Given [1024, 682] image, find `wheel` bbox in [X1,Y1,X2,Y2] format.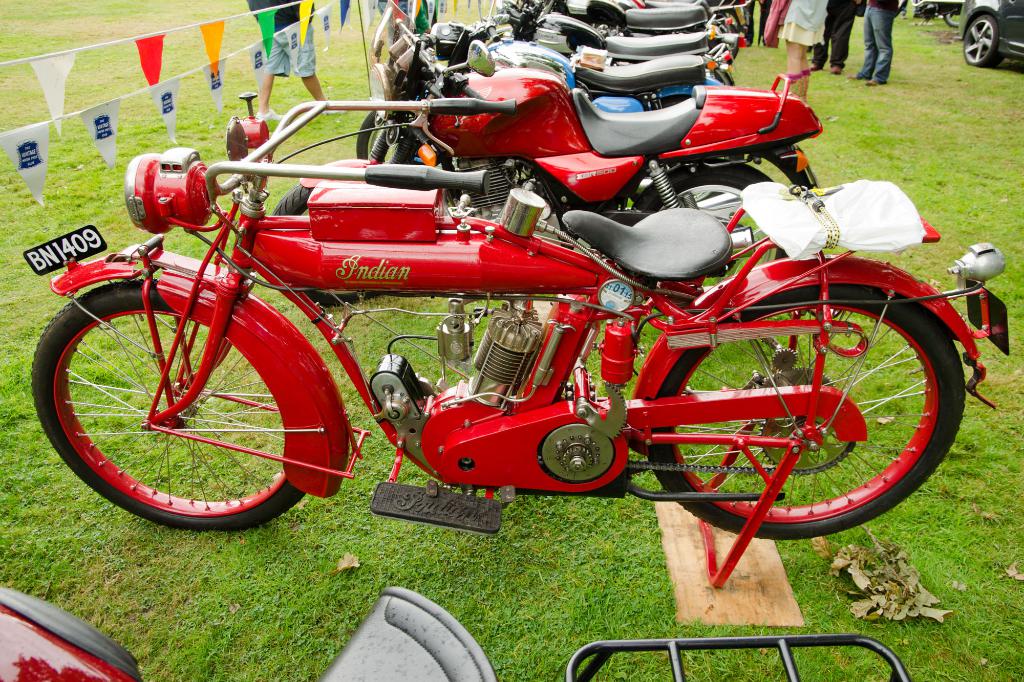
[945,10,962,27].
